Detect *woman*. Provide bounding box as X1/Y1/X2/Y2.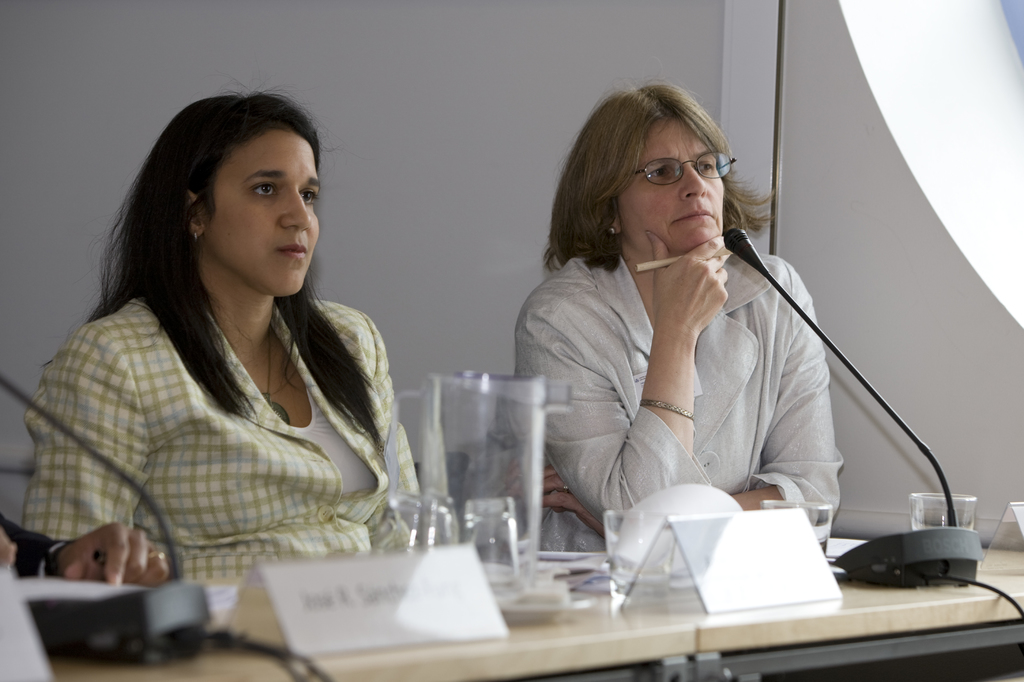
510/75/848/554.
